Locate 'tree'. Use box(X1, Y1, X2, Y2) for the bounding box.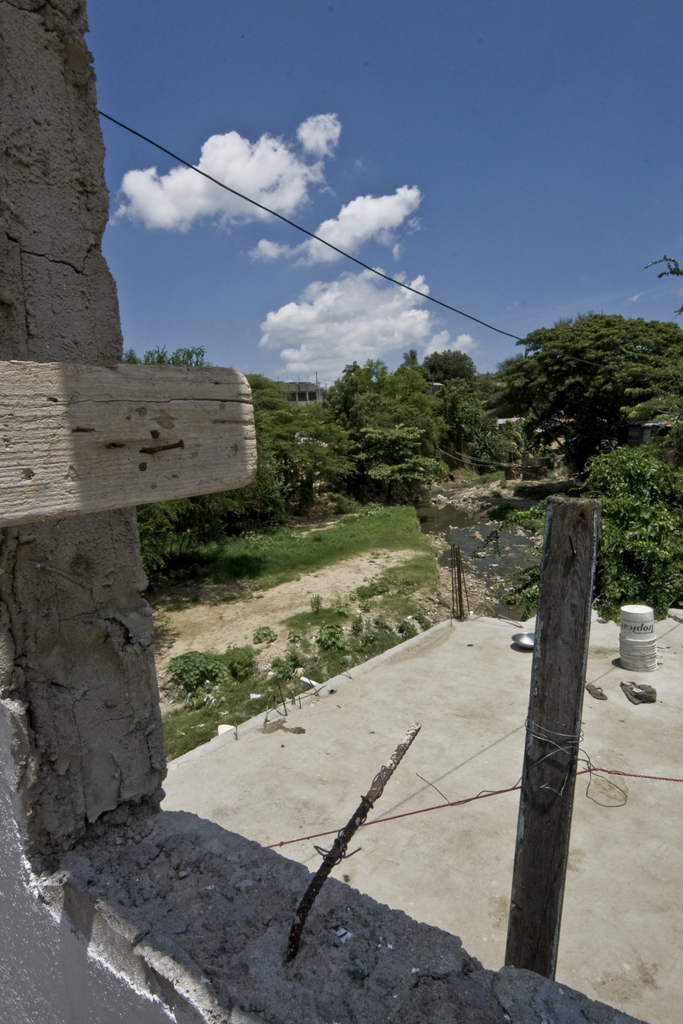
box(484, 274, 661, 488).
